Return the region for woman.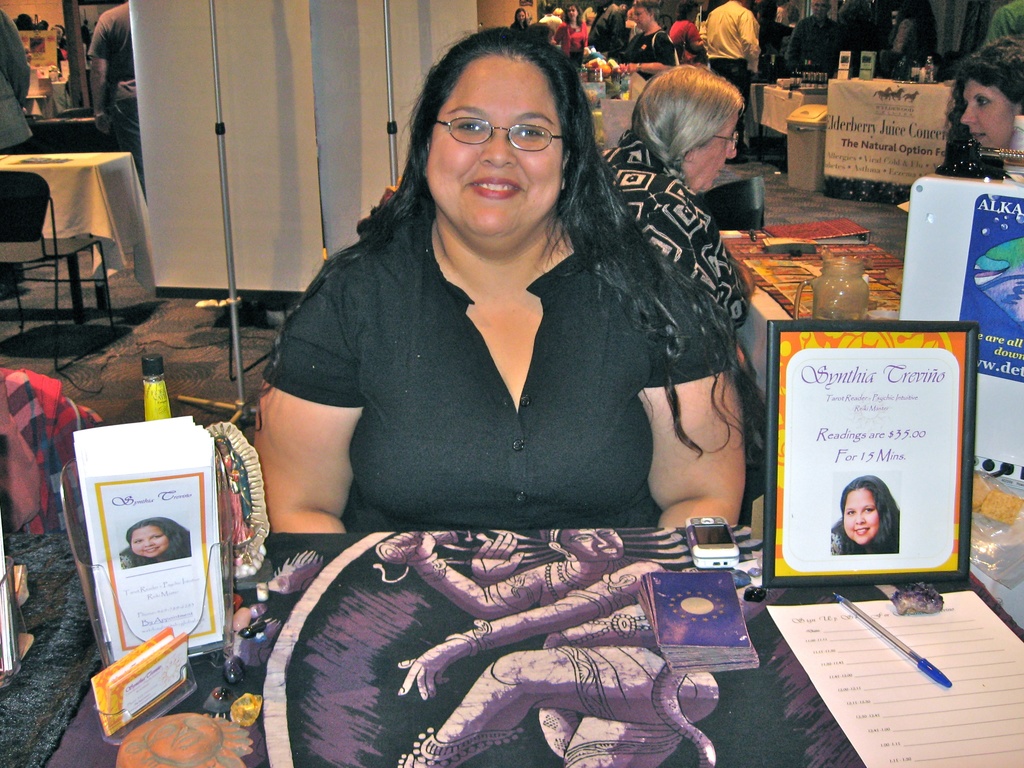
detection(374, 526, 719, 767).
